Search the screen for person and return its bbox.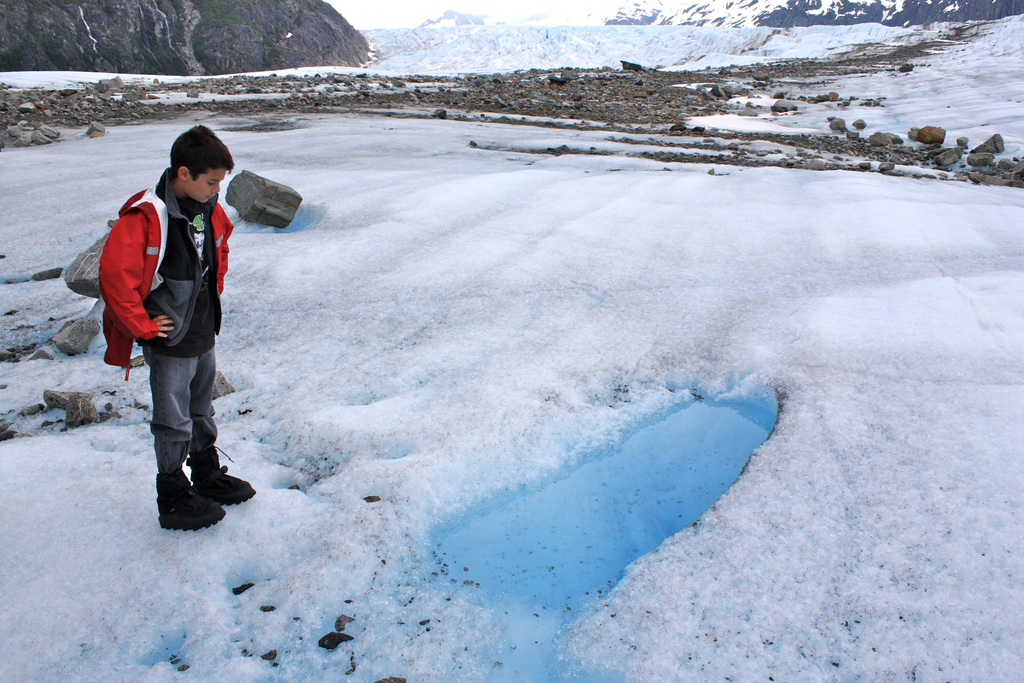
Found: 98:130:241:527.
